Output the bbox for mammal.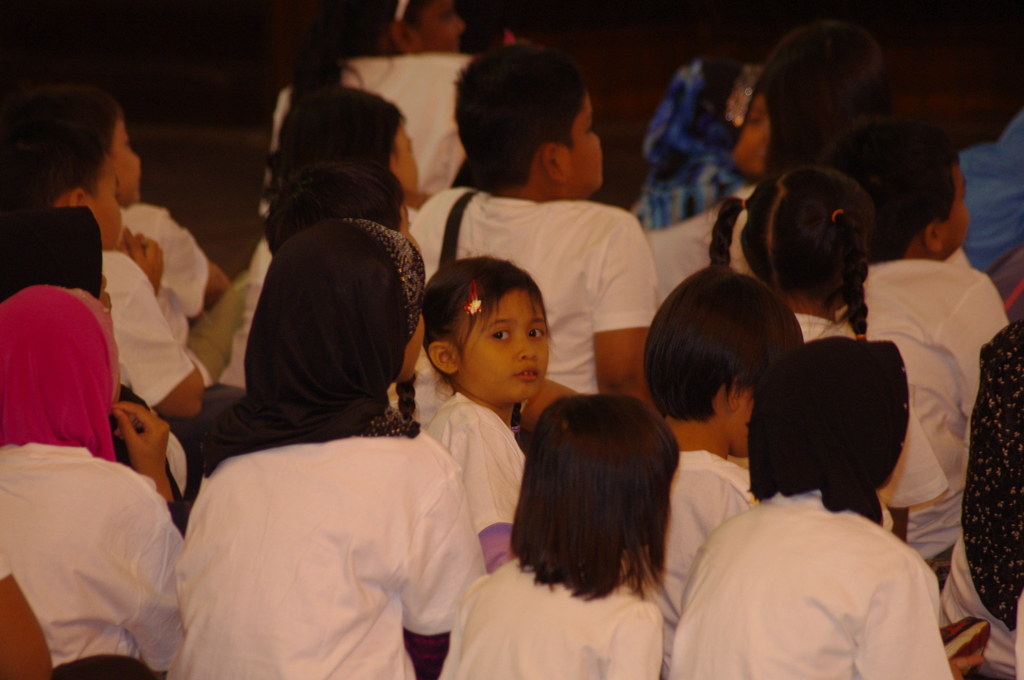
left=953, top=36, right=1023, bottom=274.
